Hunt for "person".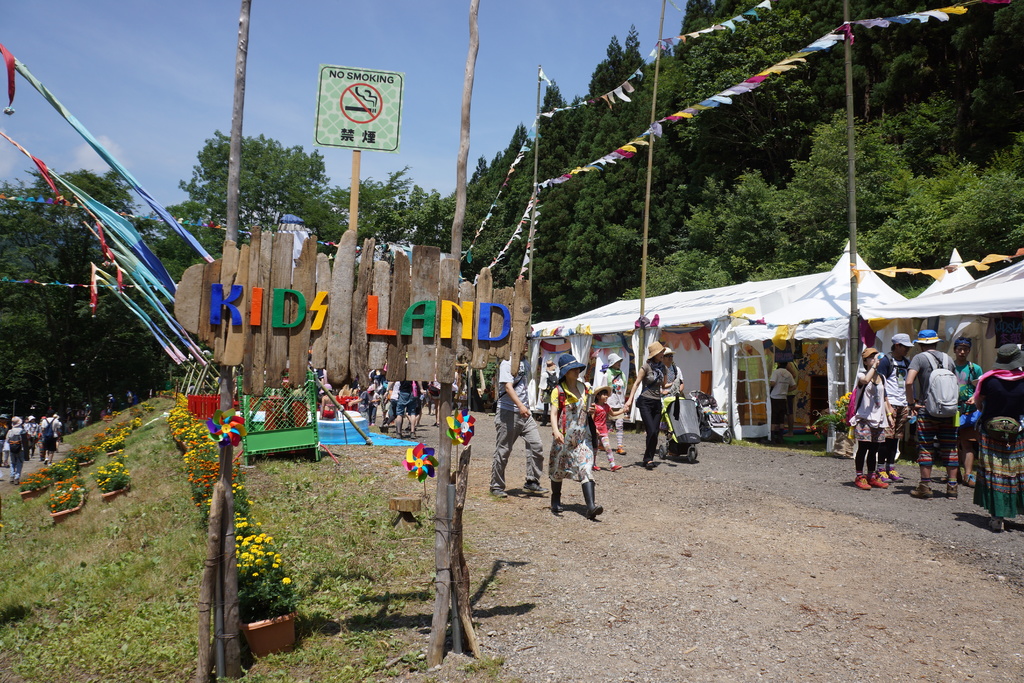
Hunted down at locate(624, 343, 676, 468).
